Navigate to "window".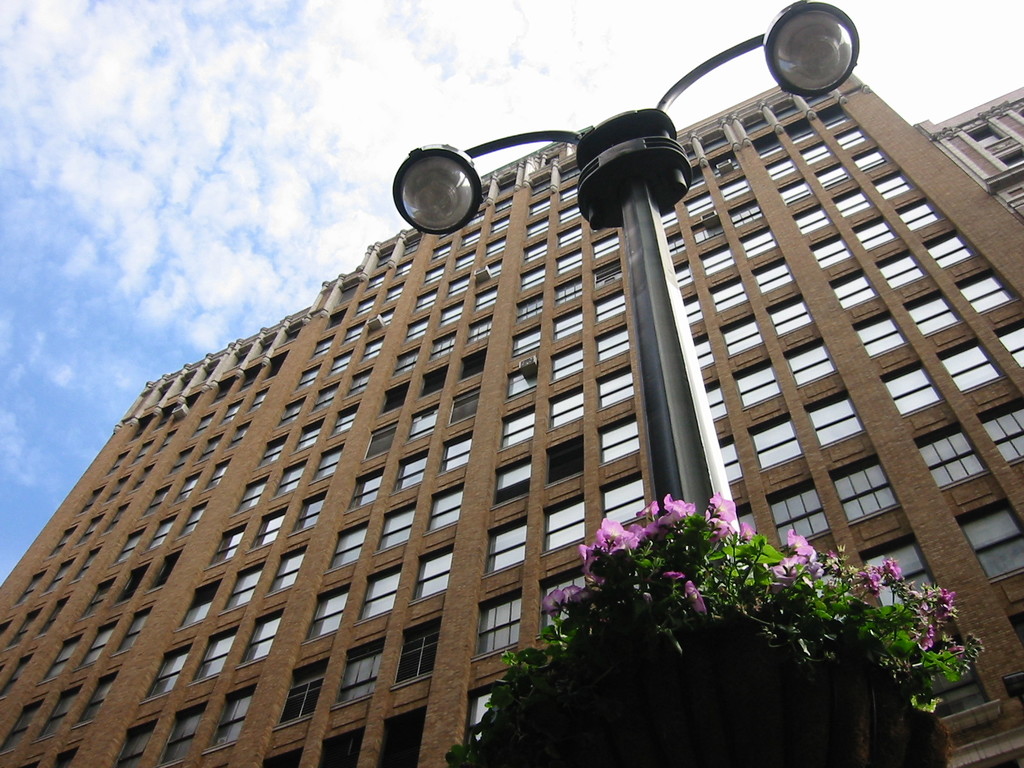
Navigation target: bbox(173, 577, 221, 628).
